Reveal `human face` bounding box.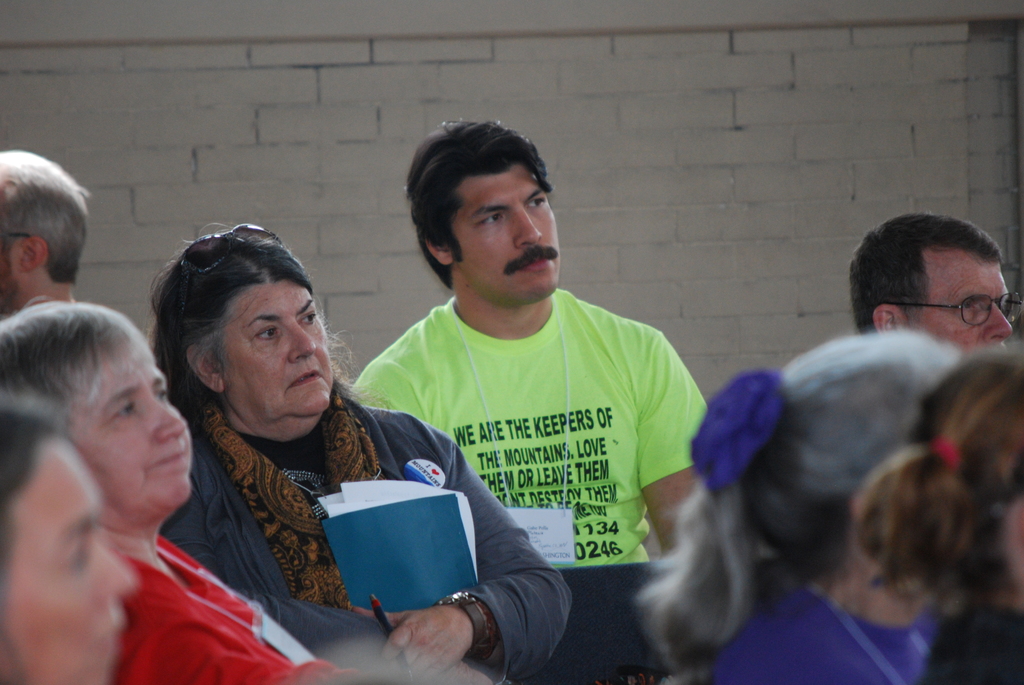
Revealed: crop(0, 439, 134, 684).
